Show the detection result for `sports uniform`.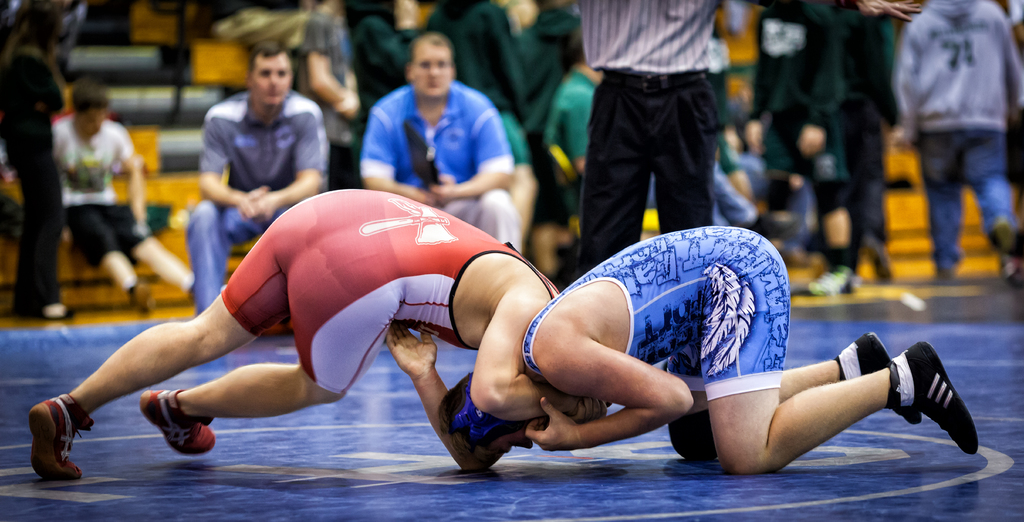
bbox=[519, 223, 801, 425].
